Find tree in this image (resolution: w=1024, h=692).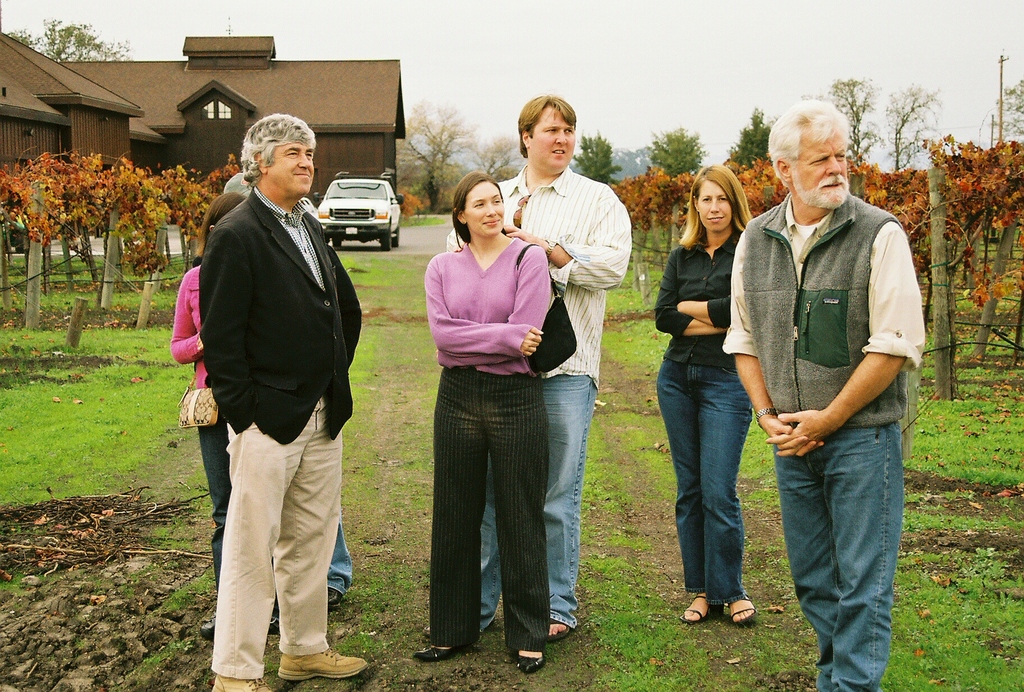
rect(649, 122, 707, 181).
